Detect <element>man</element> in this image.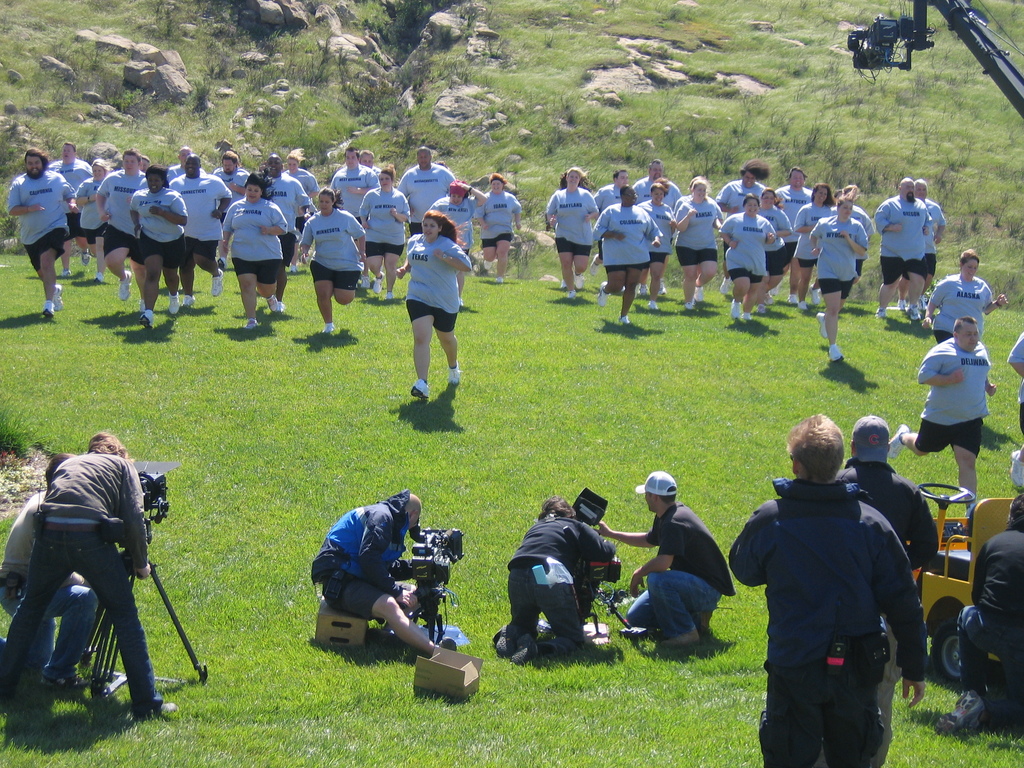
Detection: 835/416/941/767.
